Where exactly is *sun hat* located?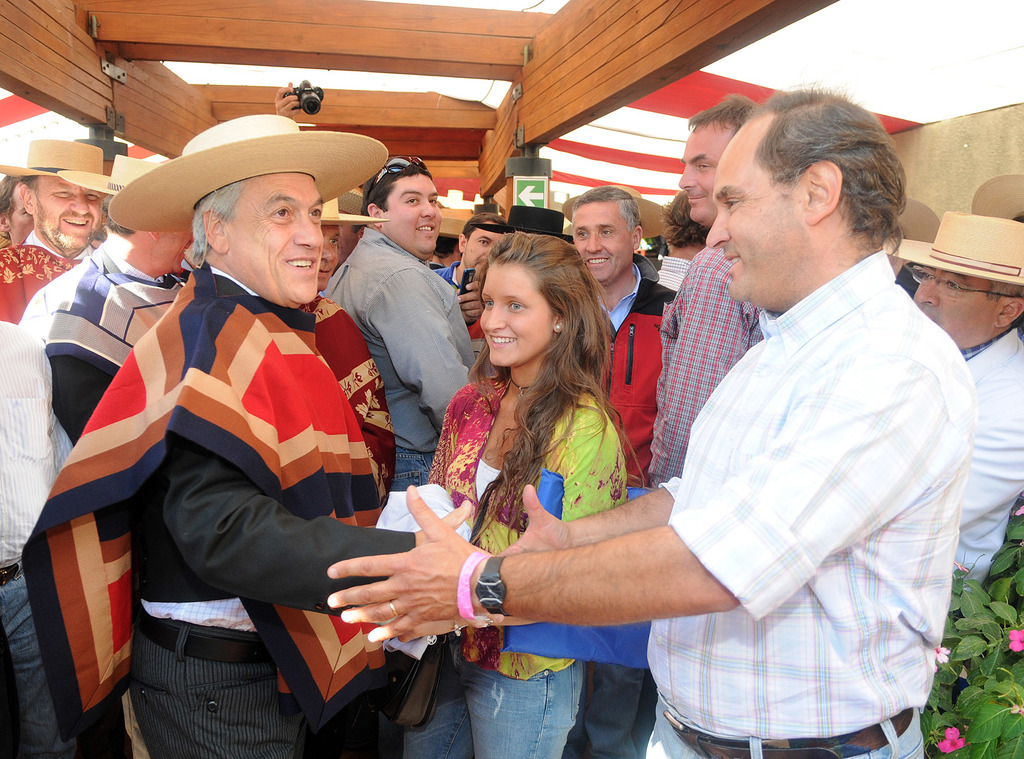
Its bounding box is (left=61, top=156, right=179, bottom=202).
